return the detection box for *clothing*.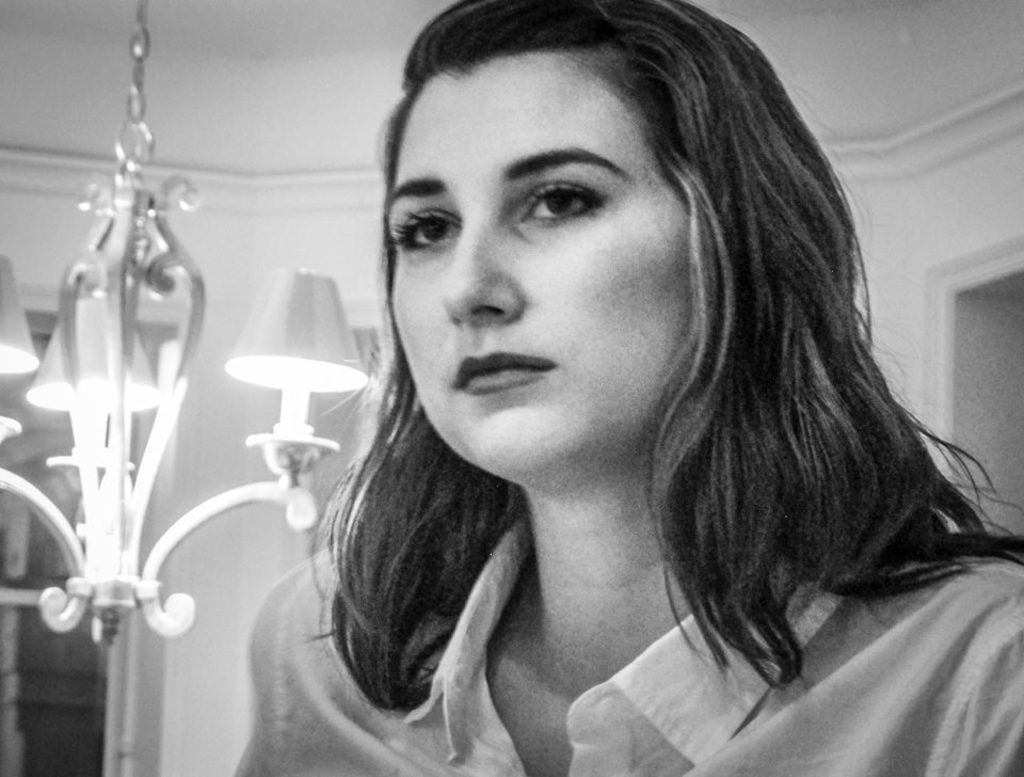
[left=229, top=539, right=1023, bottom=776].
